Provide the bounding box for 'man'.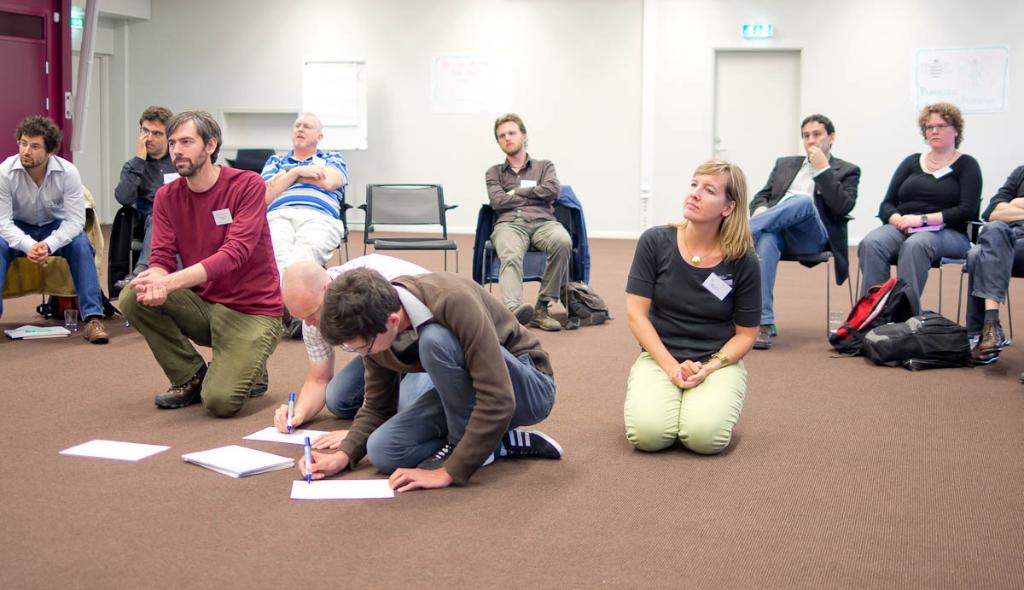
(121,95,288,424).
